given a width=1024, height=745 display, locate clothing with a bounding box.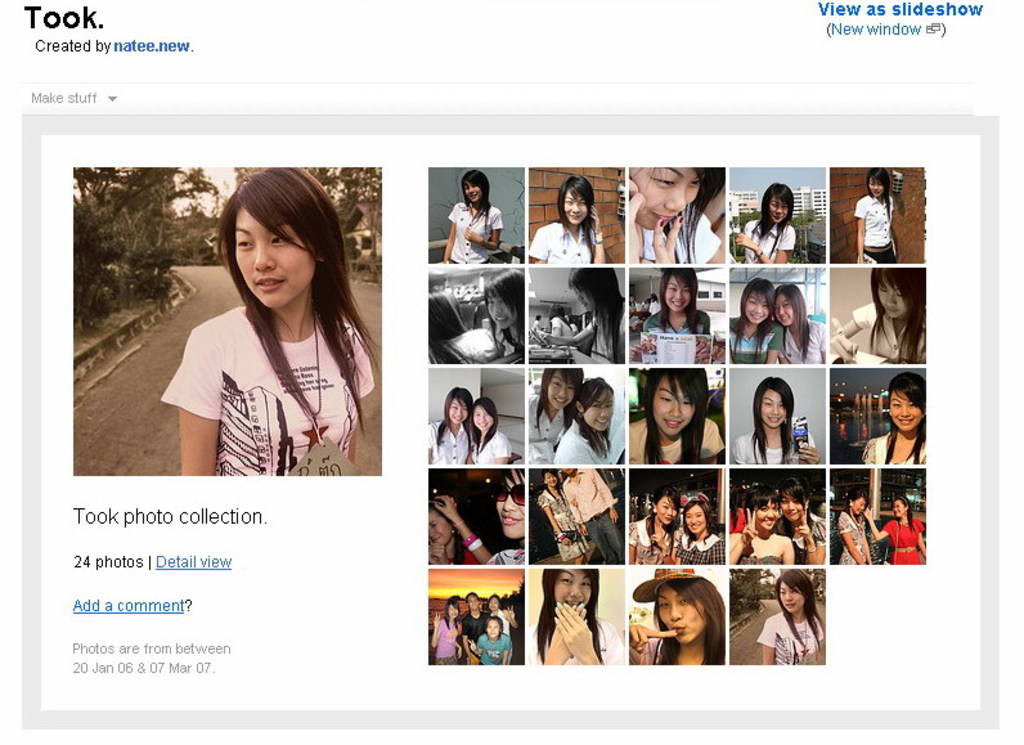
Located: {"left": 462, "top": 611, "right": 480, "bottom": 642}.
